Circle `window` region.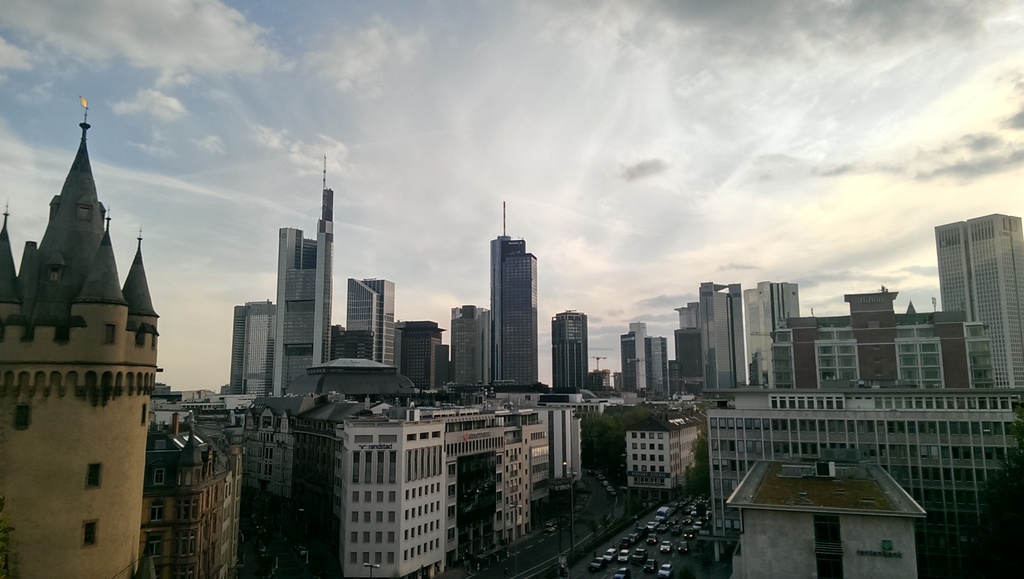
Region: rect(81, 520, 97, 546).
